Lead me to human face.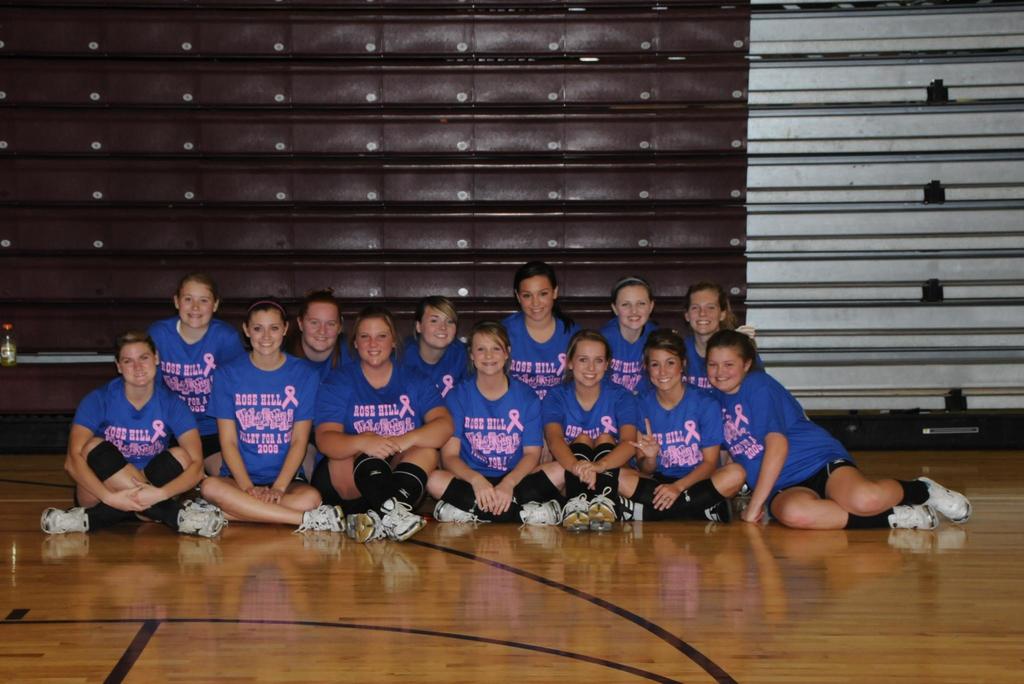
Lead to (left=650, top=348, right=682, bottom=391).
